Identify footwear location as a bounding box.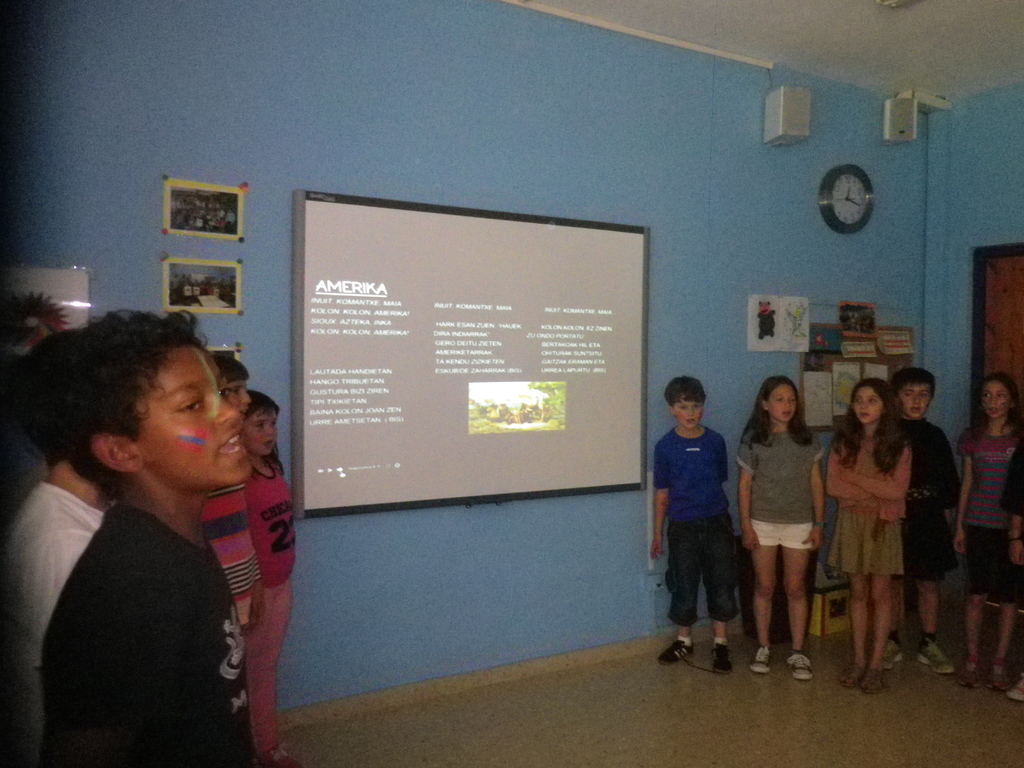
box(712, 645, 732, 675).
